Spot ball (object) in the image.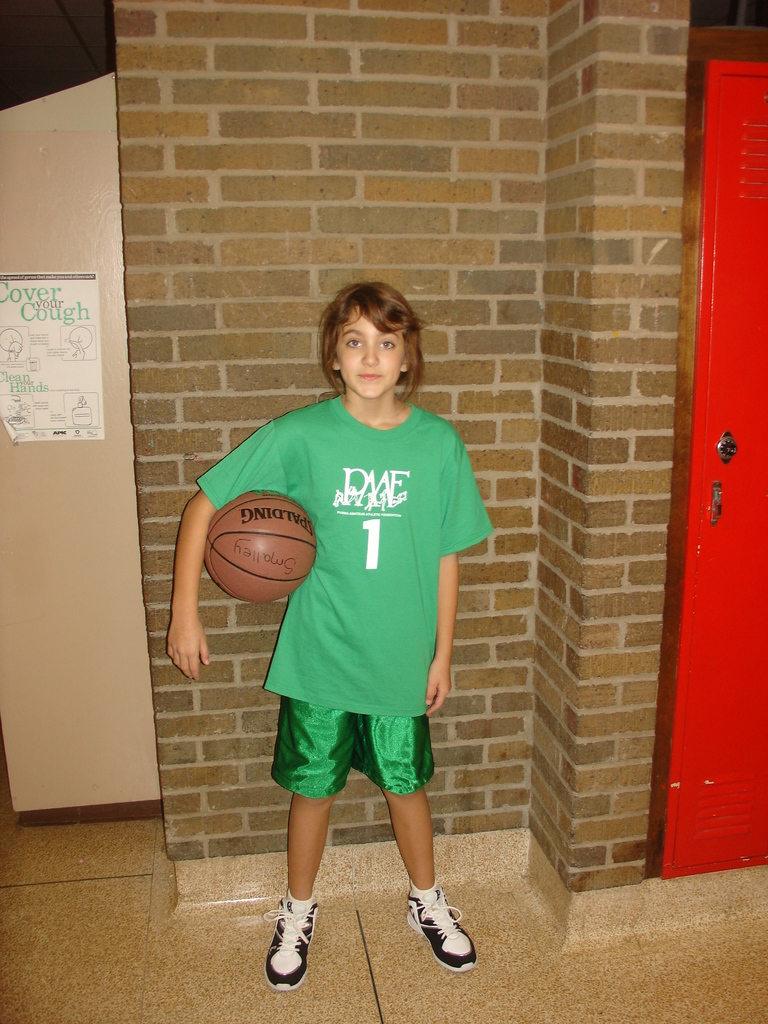
ball (object) found at bbox=(210, 485, 319, 602).
